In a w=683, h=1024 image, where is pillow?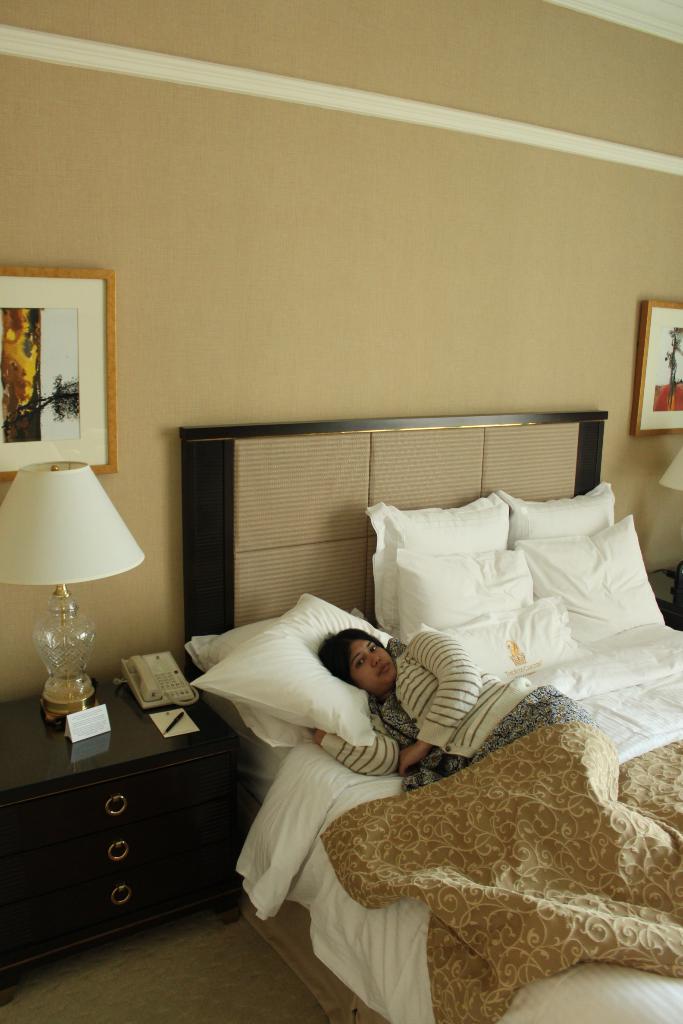
<bbox>183, 602, 369, 755</bbox>.
